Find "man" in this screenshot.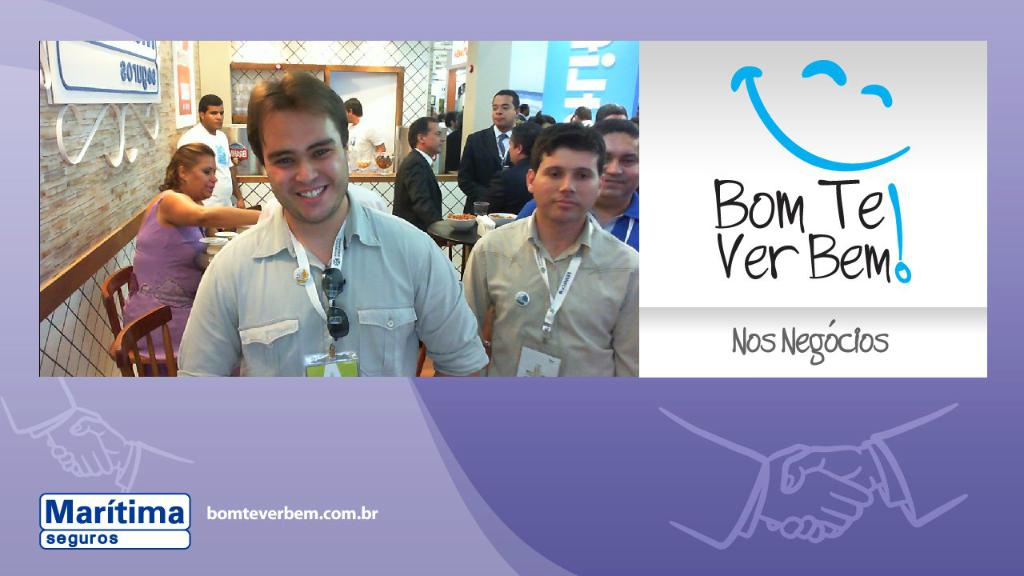
The bounding box for "man" is (left=342, top=98, right=385, bottom=170).
